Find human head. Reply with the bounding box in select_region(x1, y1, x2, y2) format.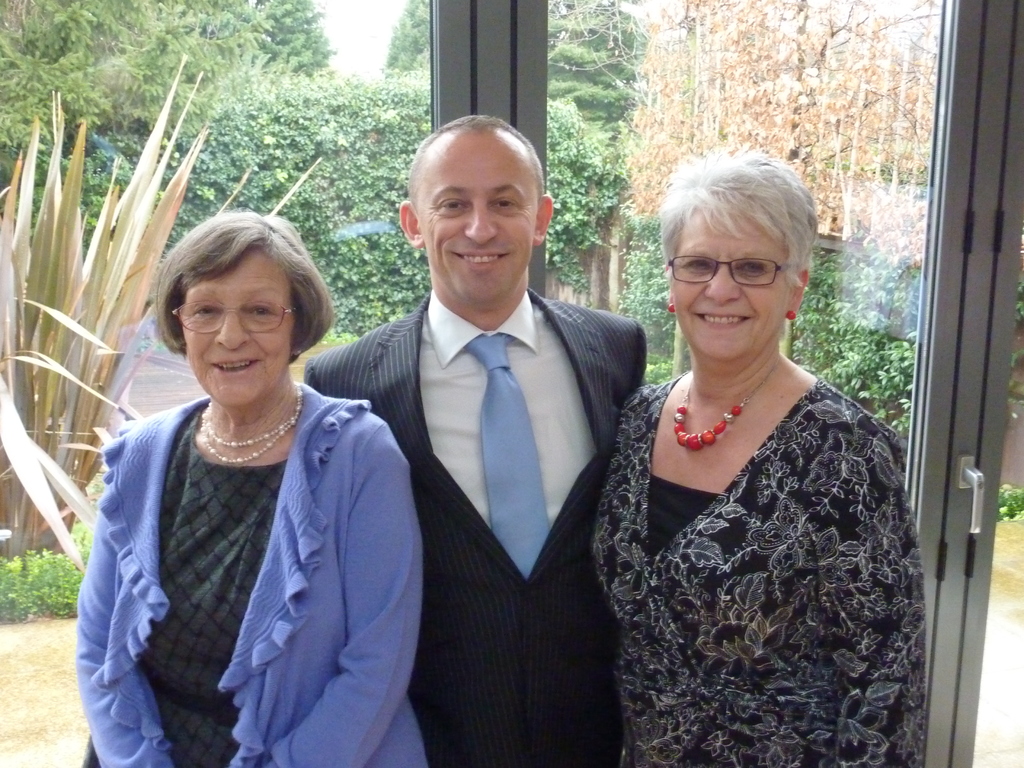
select_region(653, 150, 822, 369).
